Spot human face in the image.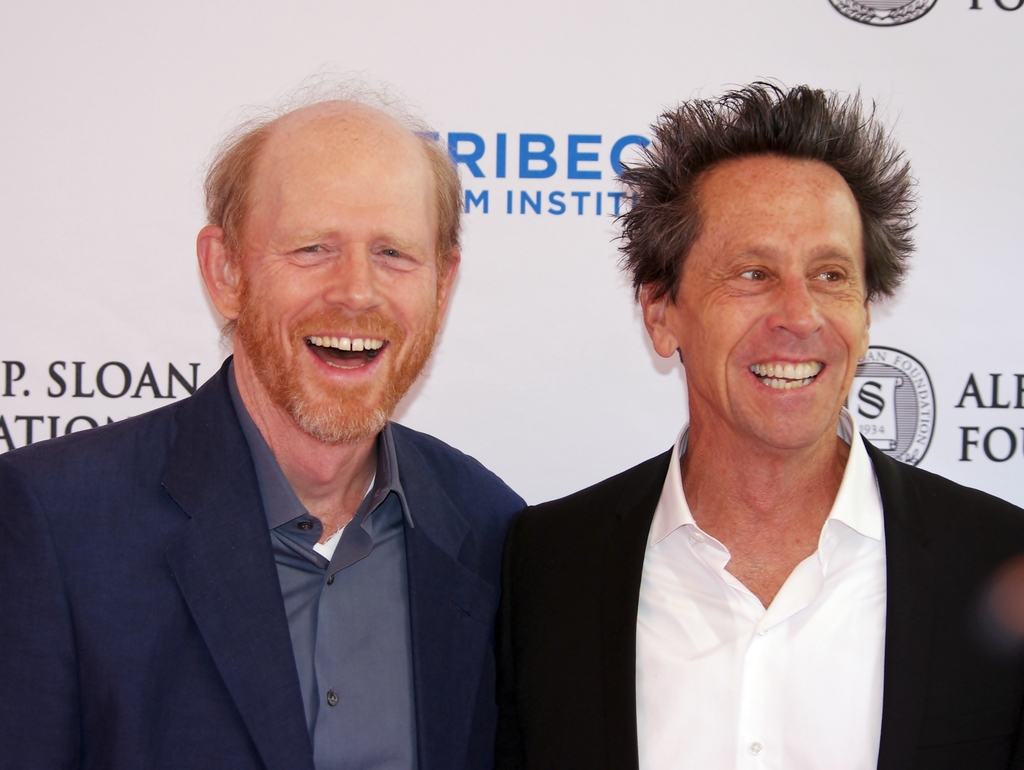
human face found at detection(671, 154, 874, 449).
